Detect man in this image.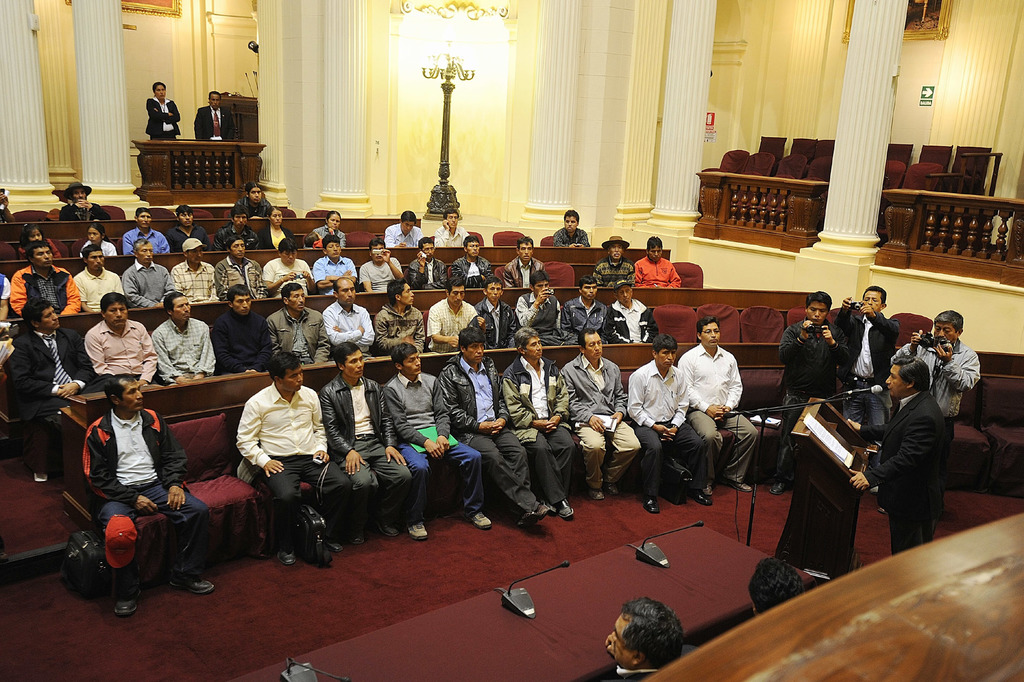
Detection: l=314, t=233, r=360, b=293.
